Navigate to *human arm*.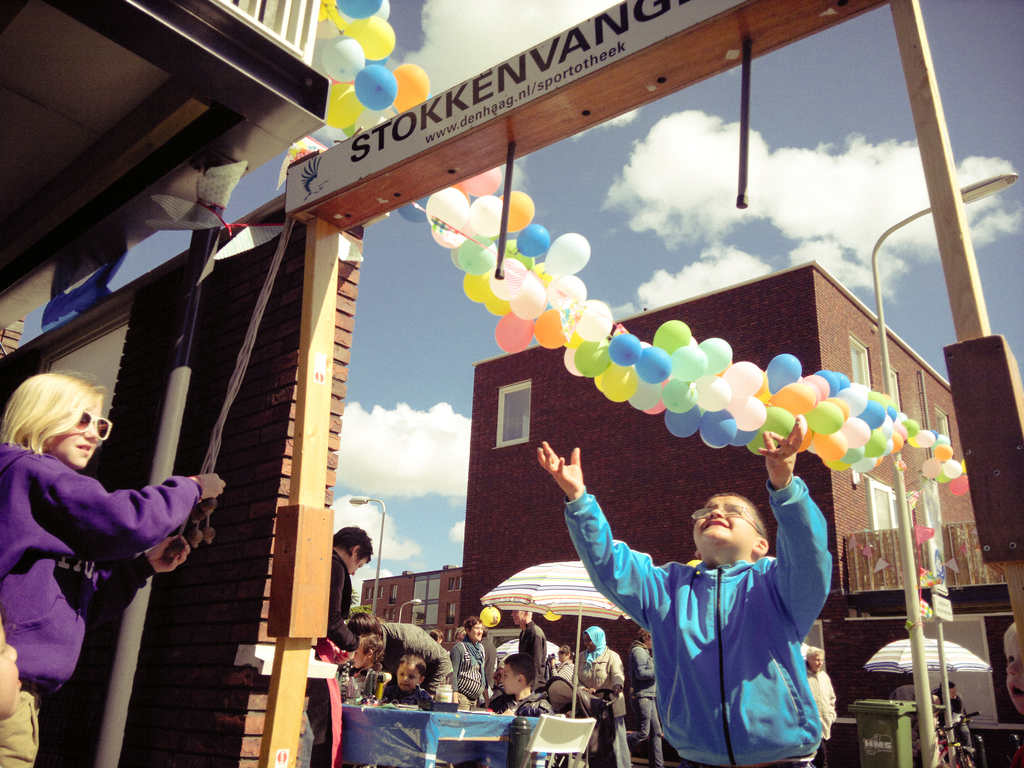
Navigation target: rect(324, 563, 358, 664).
